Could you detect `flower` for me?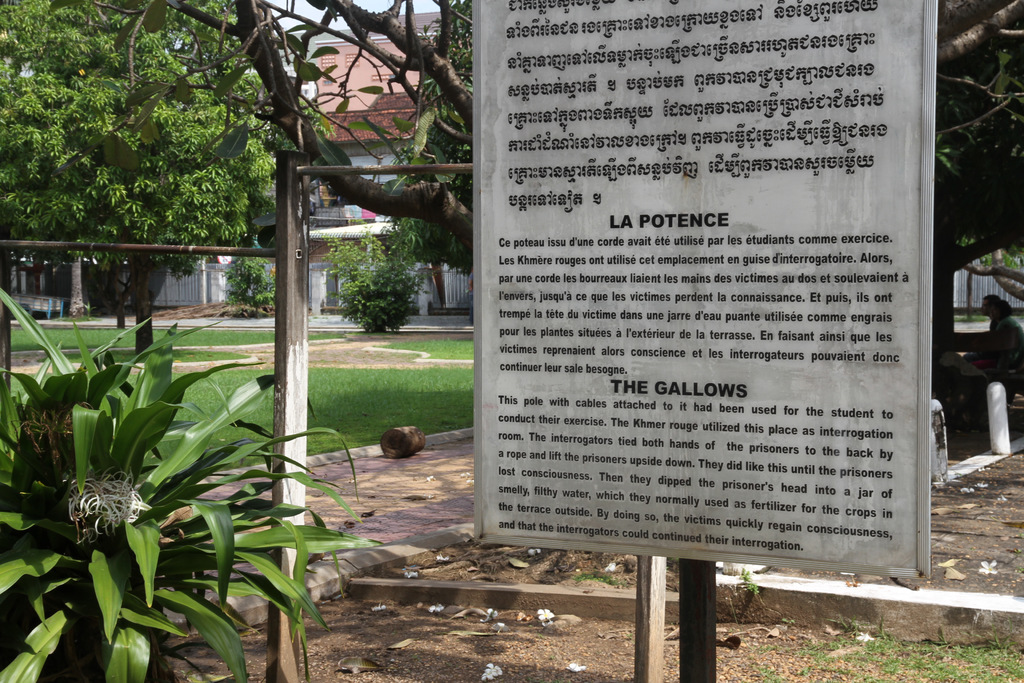
Detection result: {"left": 824, "top": 621, "right": 841, "bottom": 636}.
